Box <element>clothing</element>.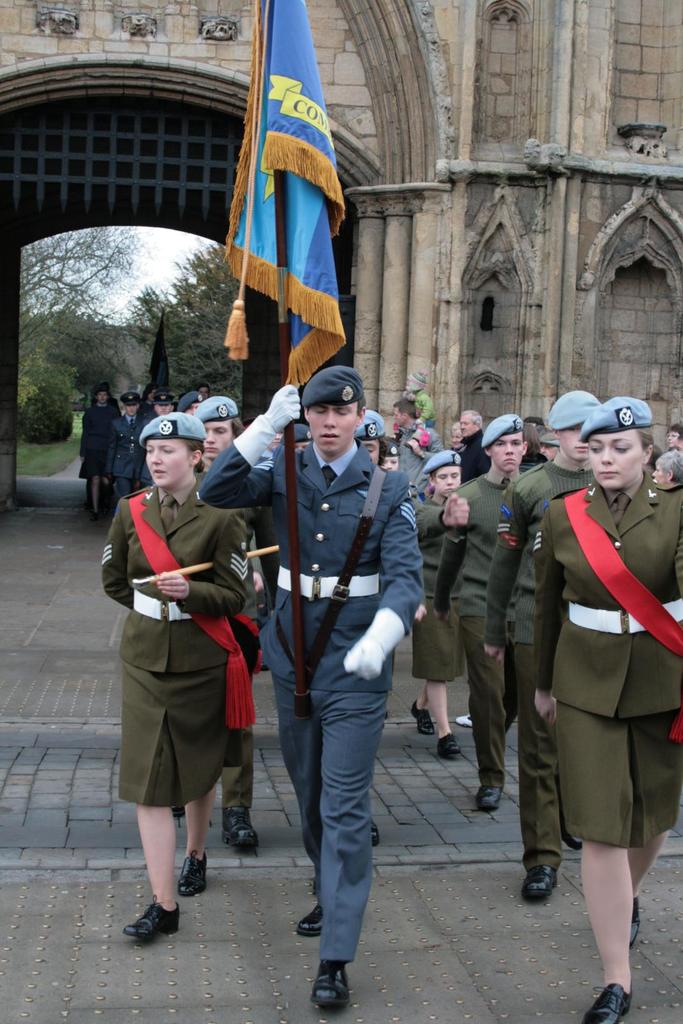
box=[519, 449, 676, 902].
